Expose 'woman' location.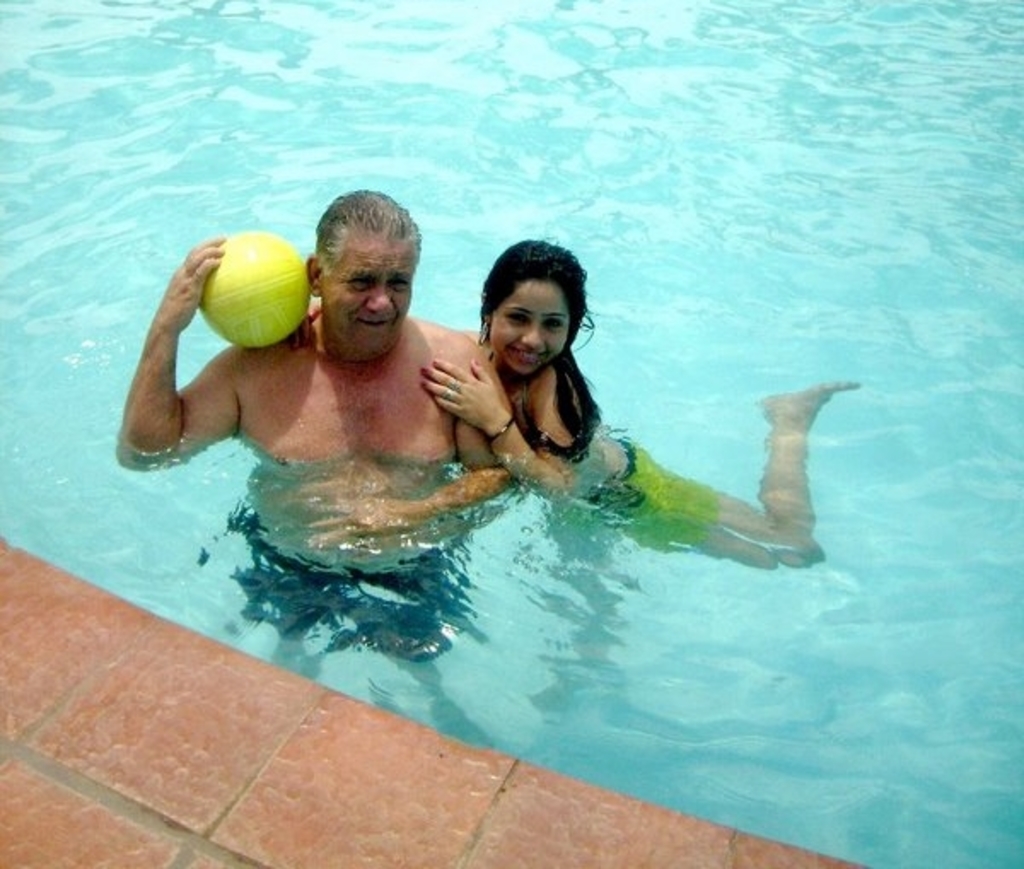
Exposed at pyautogui.locateOnScreen(276, 244, 864, 574).
